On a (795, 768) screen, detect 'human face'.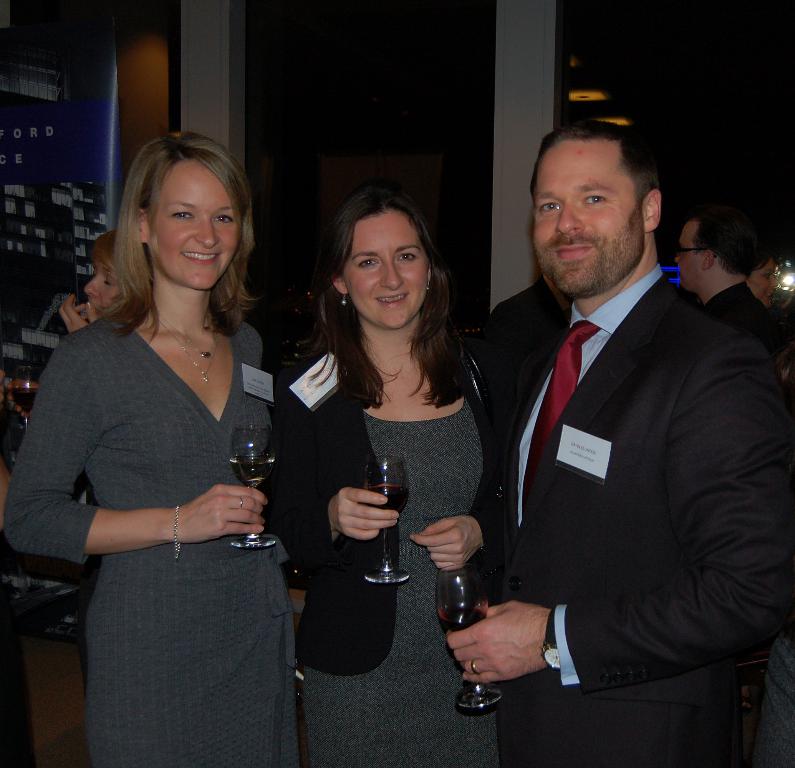
[675,221,704,286].
